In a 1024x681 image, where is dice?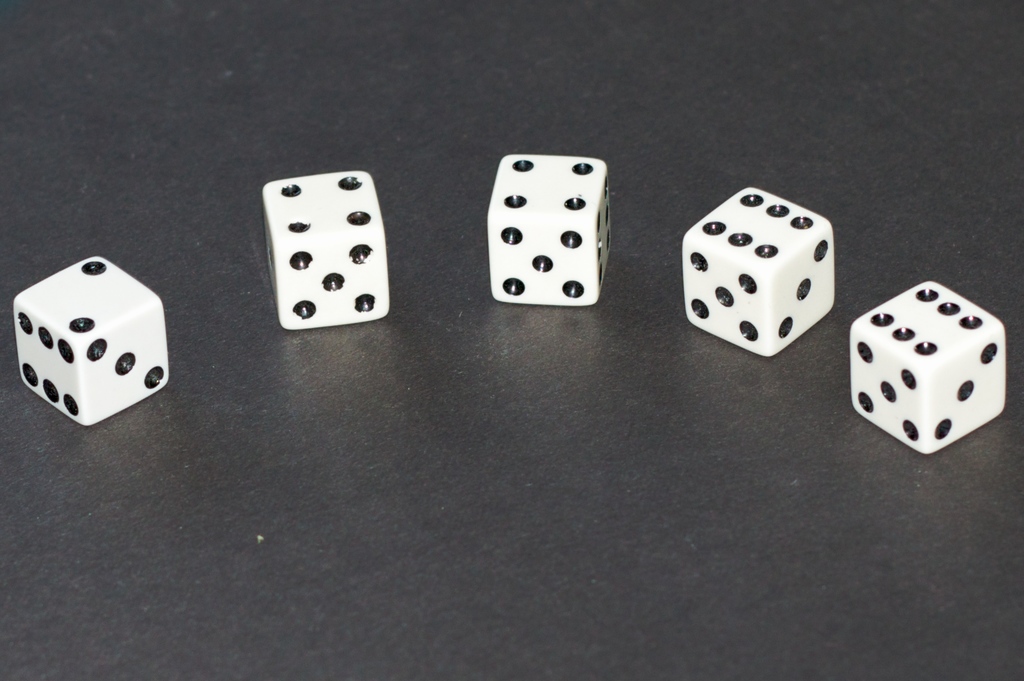
679 186 836 357.
